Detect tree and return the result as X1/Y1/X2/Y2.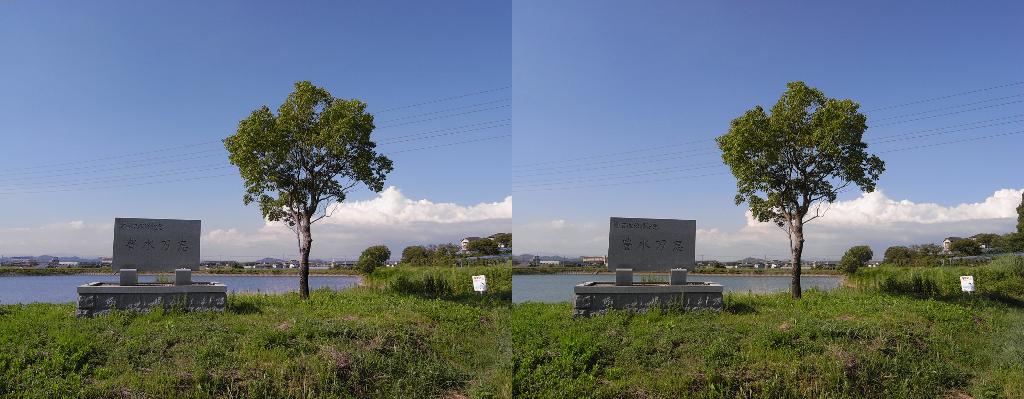
879/242/919/273.
